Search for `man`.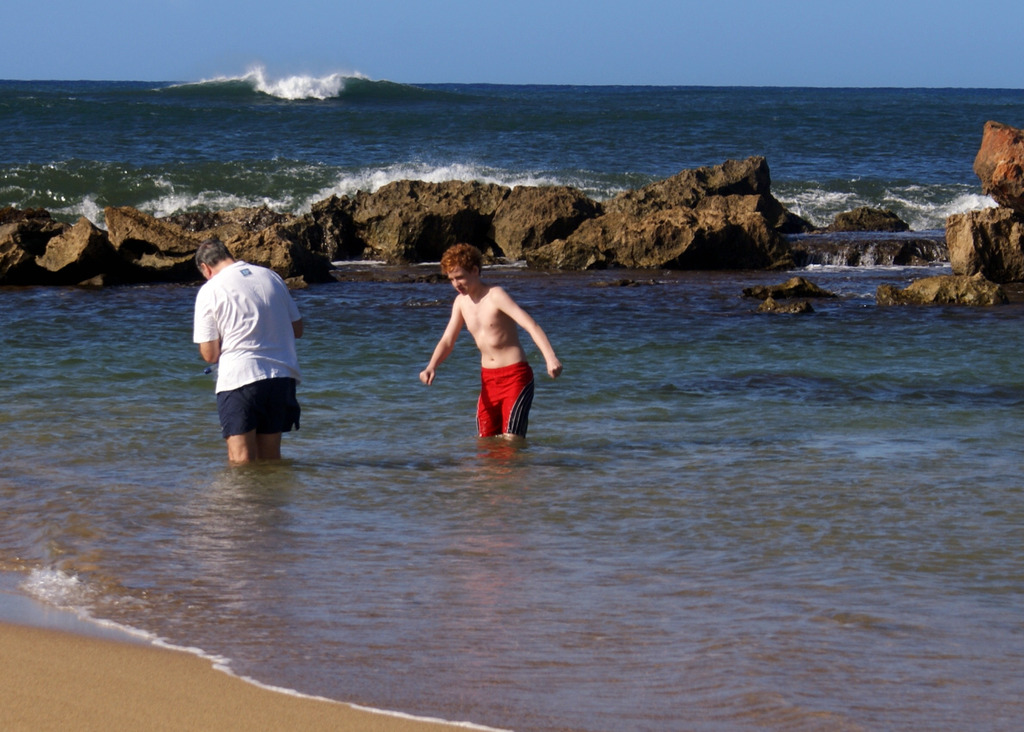
Found at <box>186,235,315,481</box>.
